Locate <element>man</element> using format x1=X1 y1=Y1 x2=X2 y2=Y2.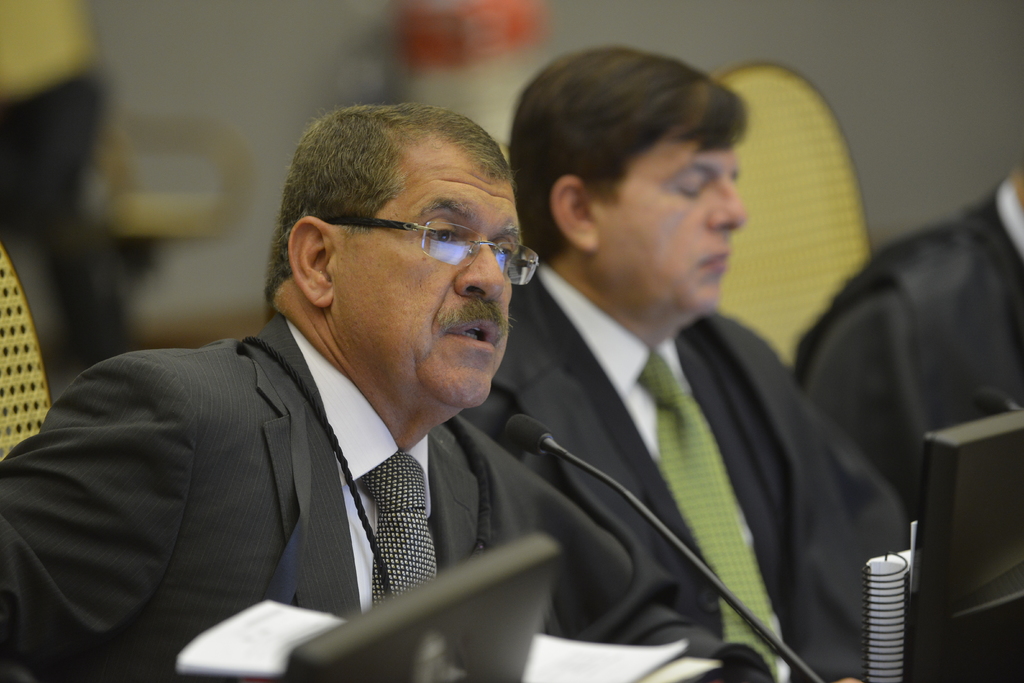
x1=455 y1=42 x2=926 y2=682.
